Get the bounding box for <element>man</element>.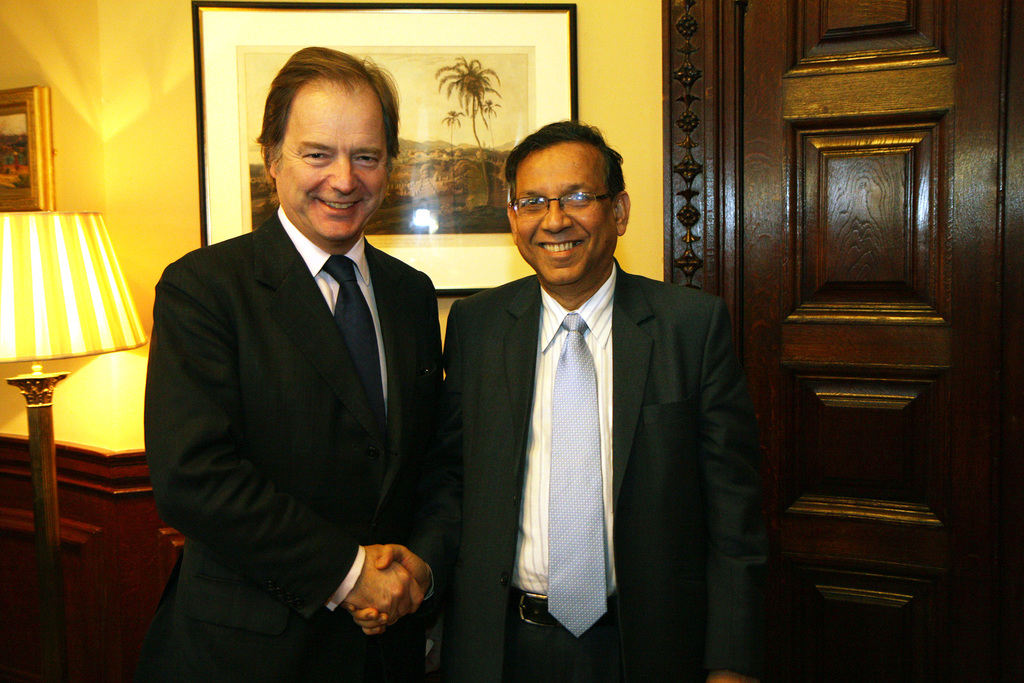
(left=438, top=131, right=767, bottom=668).
